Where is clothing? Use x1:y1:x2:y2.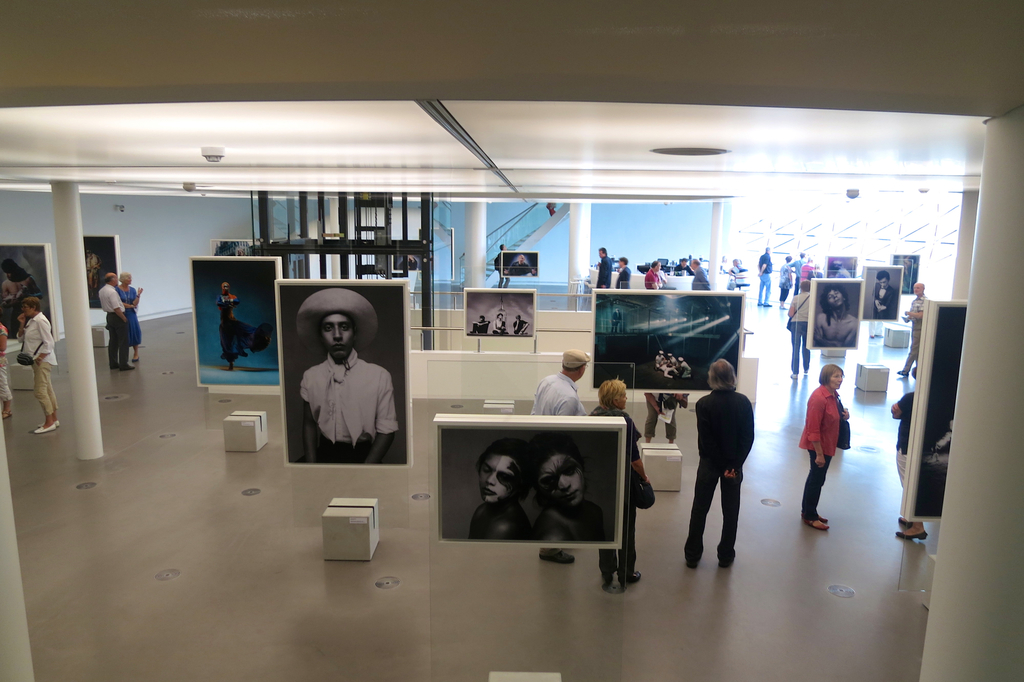
595:253:611:286.
